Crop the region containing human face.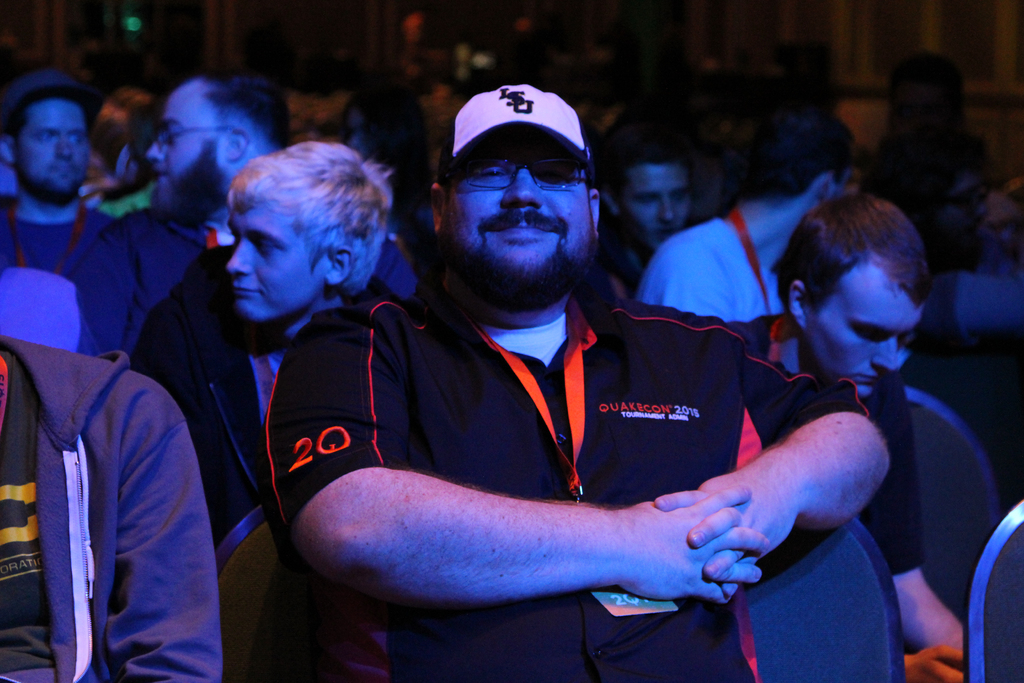
Crop region: left=148, top=79, right=219, bottom=202.
